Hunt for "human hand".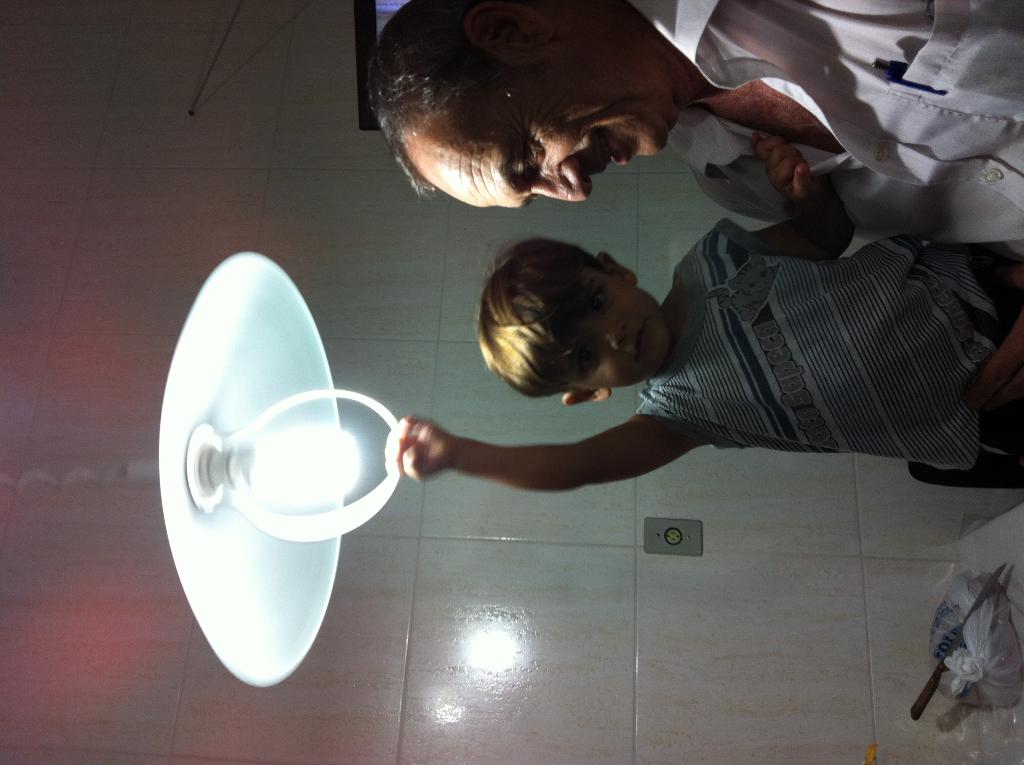
Hunted down at bbox=(747, 133, 836, 216).
